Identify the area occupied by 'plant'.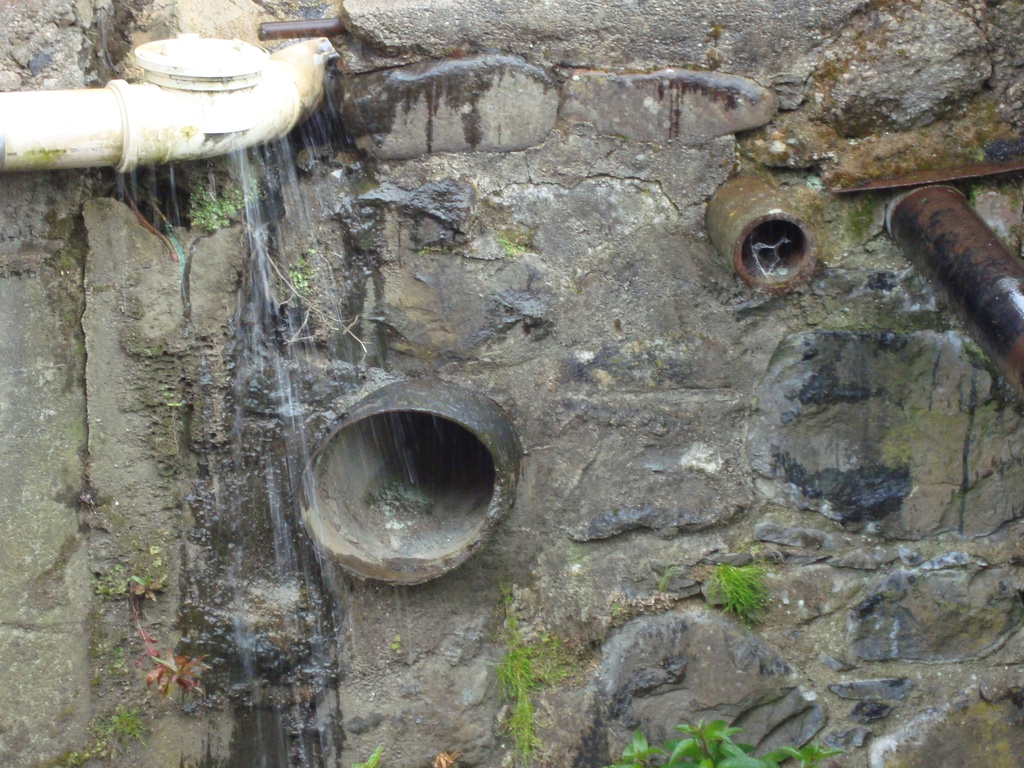
Area: left=671, top=709, right=838, bottom=767.
